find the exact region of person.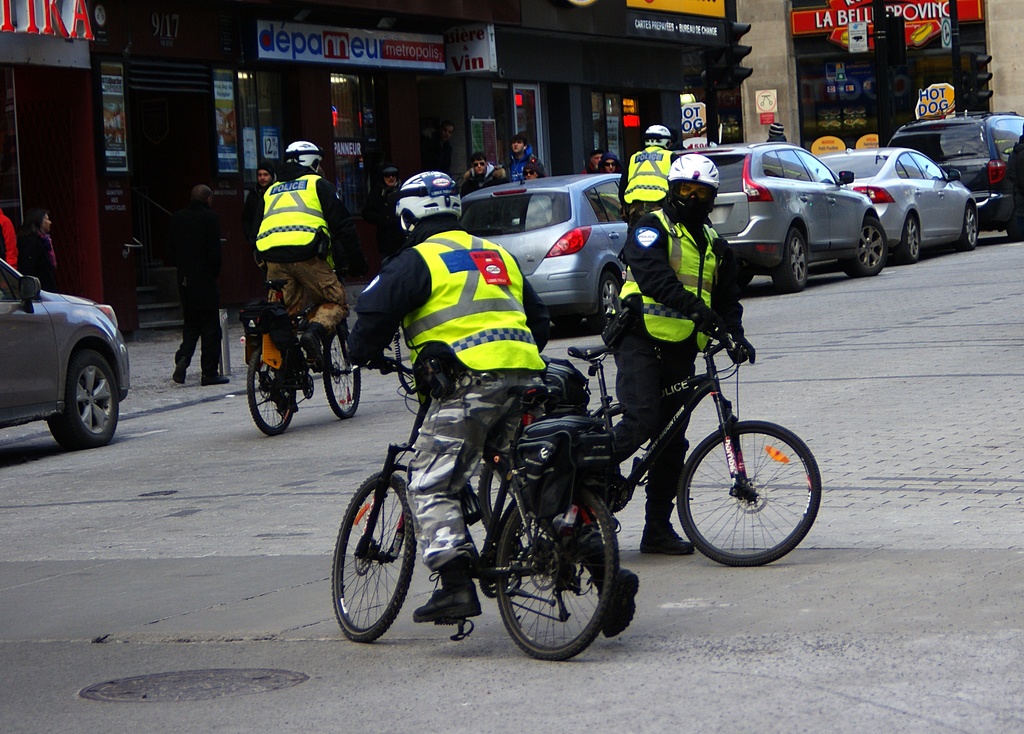
Exact region: {"x1": 19, "y1": 209, "x2": 65, "y2": 288}.
